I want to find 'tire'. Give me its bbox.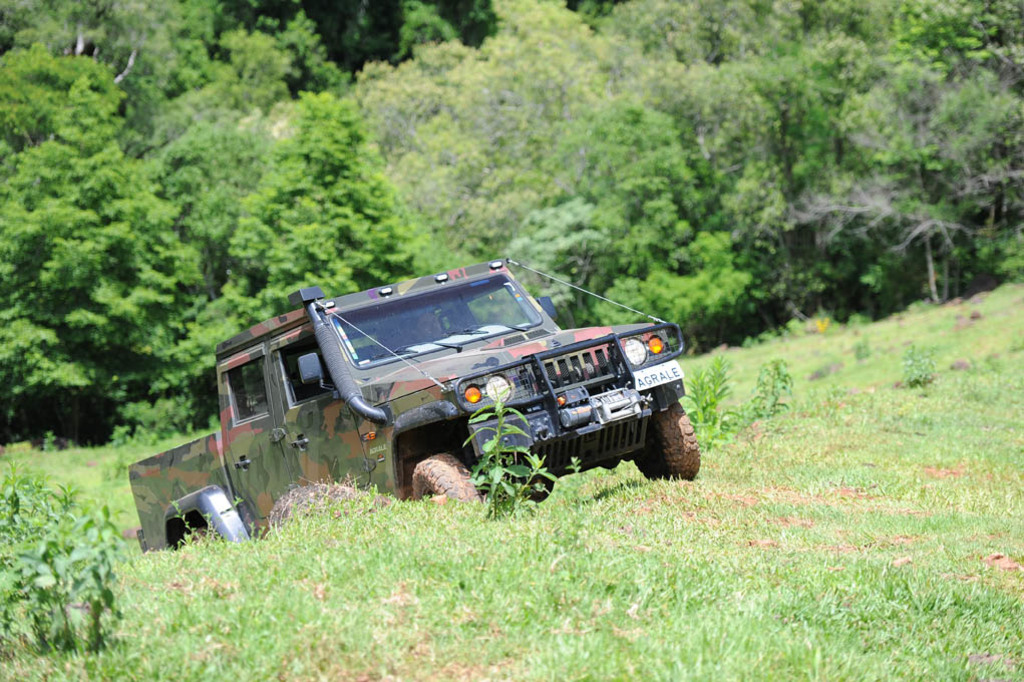
pyautogui.locateOnScreen(411, 443, 488, 517).
